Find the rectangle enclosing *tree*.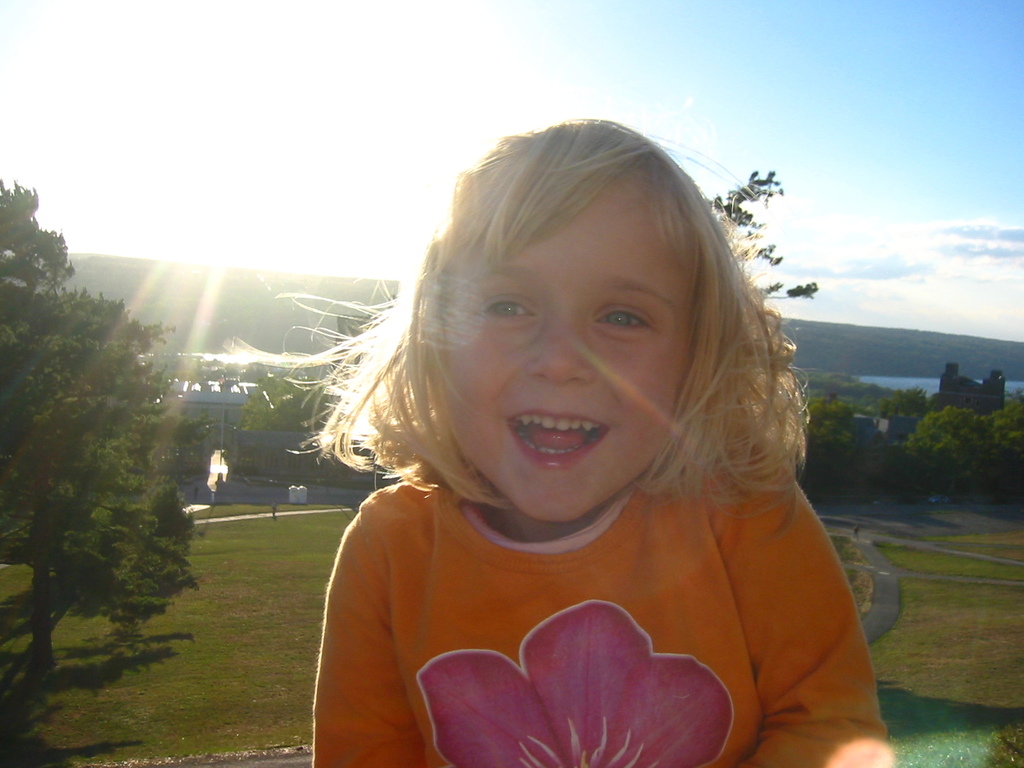
(996, 396, 1023, 492).
